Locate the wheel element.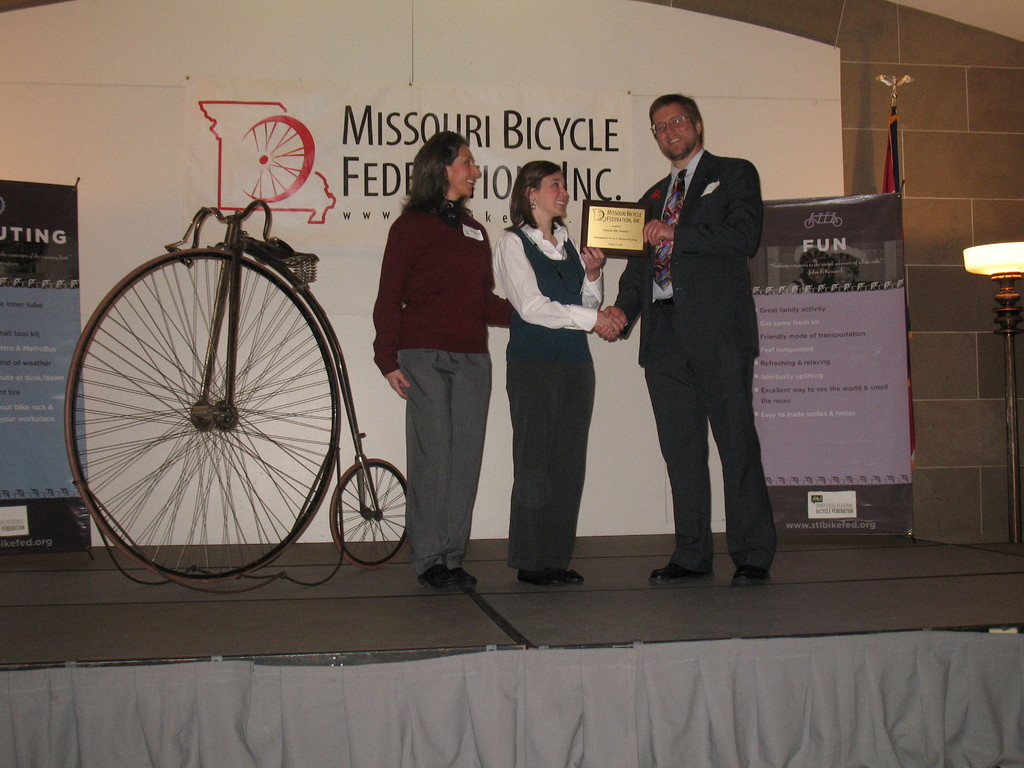
Element bbox: 237, 111, 314, 212.
